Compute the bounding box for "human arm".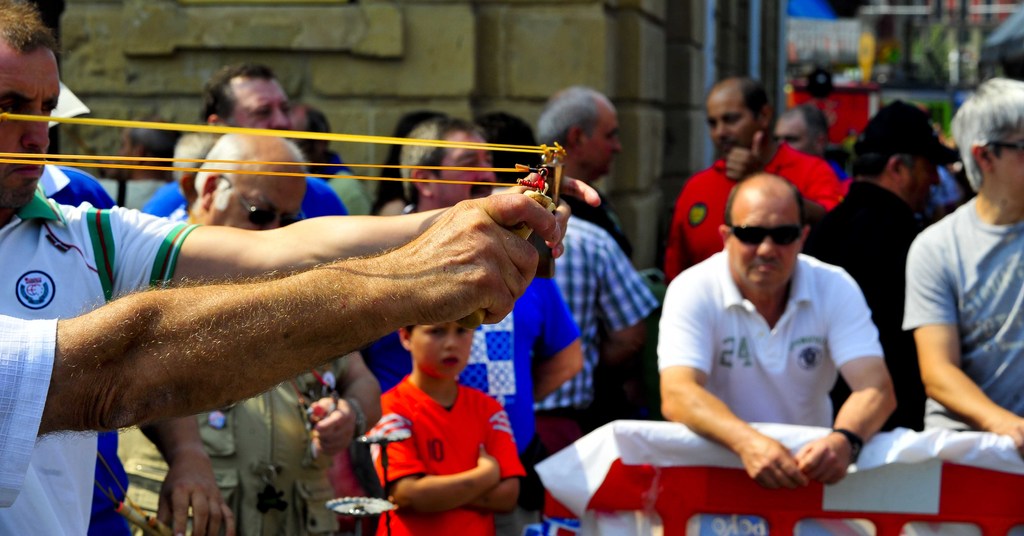
<box>593,232,655,357</box>.
